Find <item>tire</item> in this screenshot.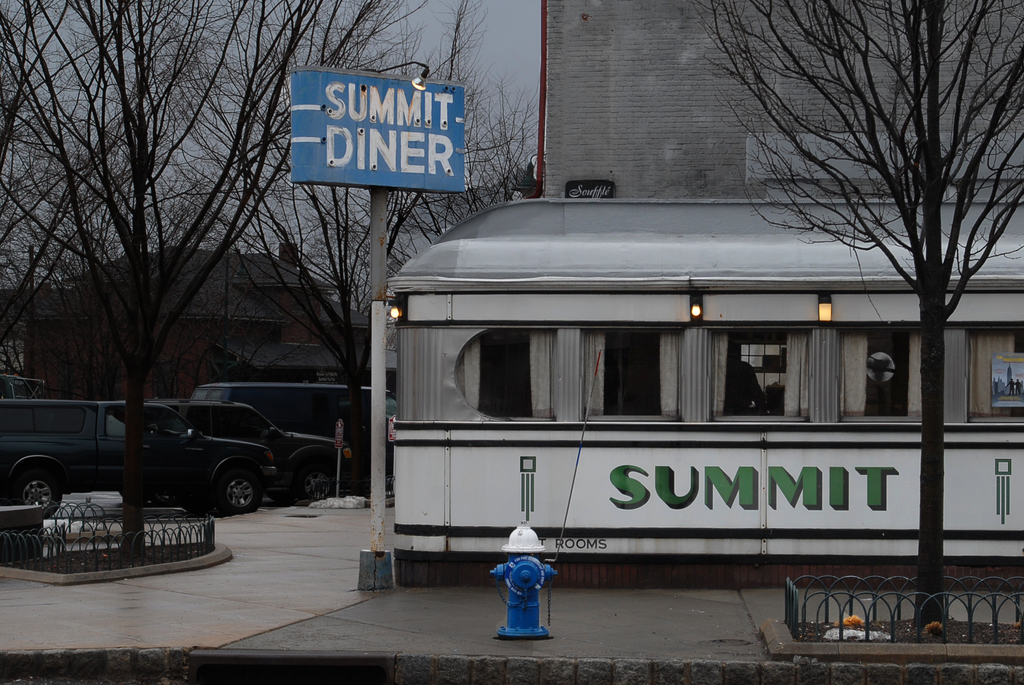
The bounding box for <item>tire</item> is x1=294, y1=466, x2=337, y2=508.
